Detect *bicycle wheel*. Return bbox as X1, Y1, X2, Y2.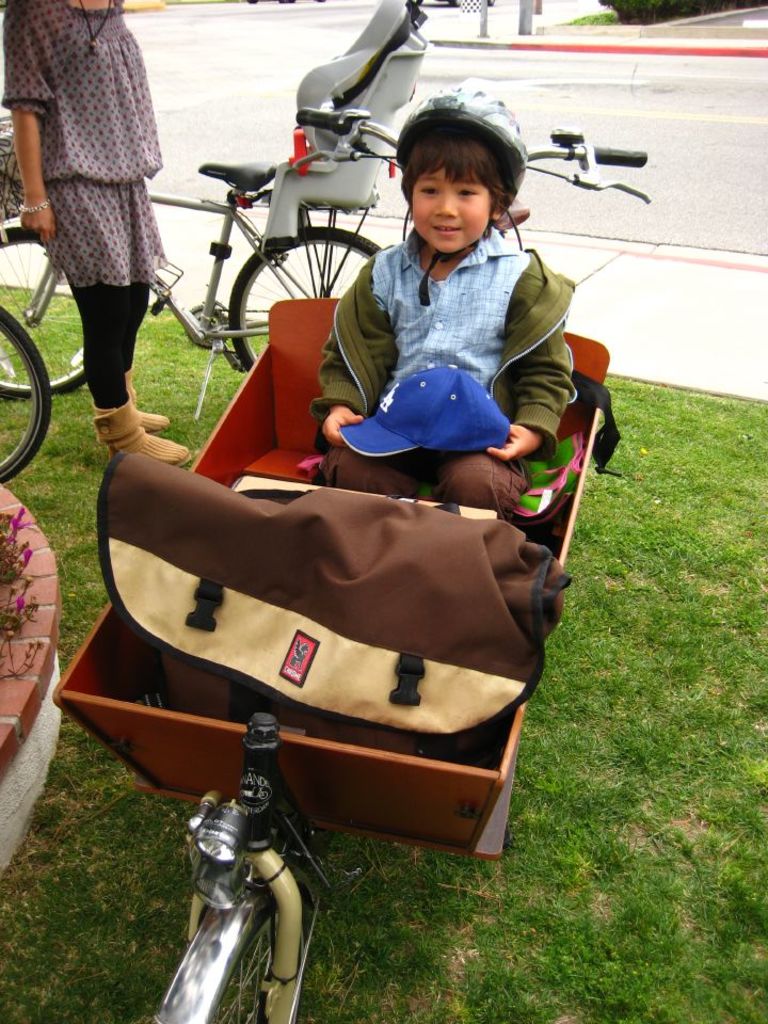
0, 304, 51, 484.
